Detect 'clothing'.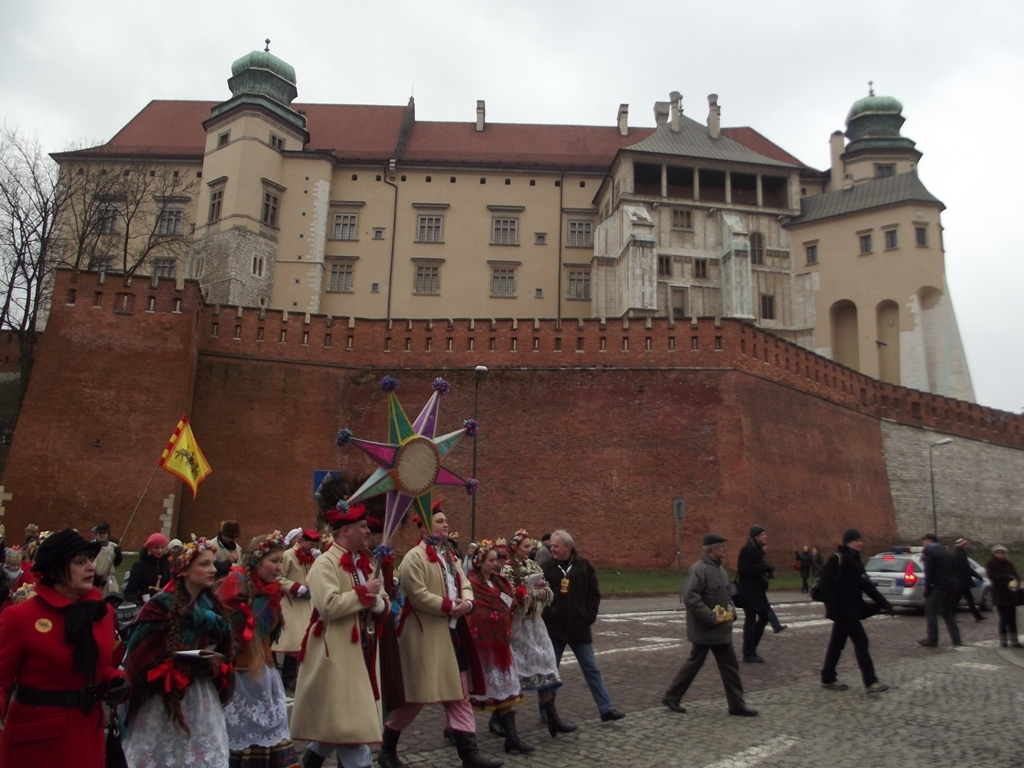
Detected at x1=0 y1=575 x2=127 y2=767.
